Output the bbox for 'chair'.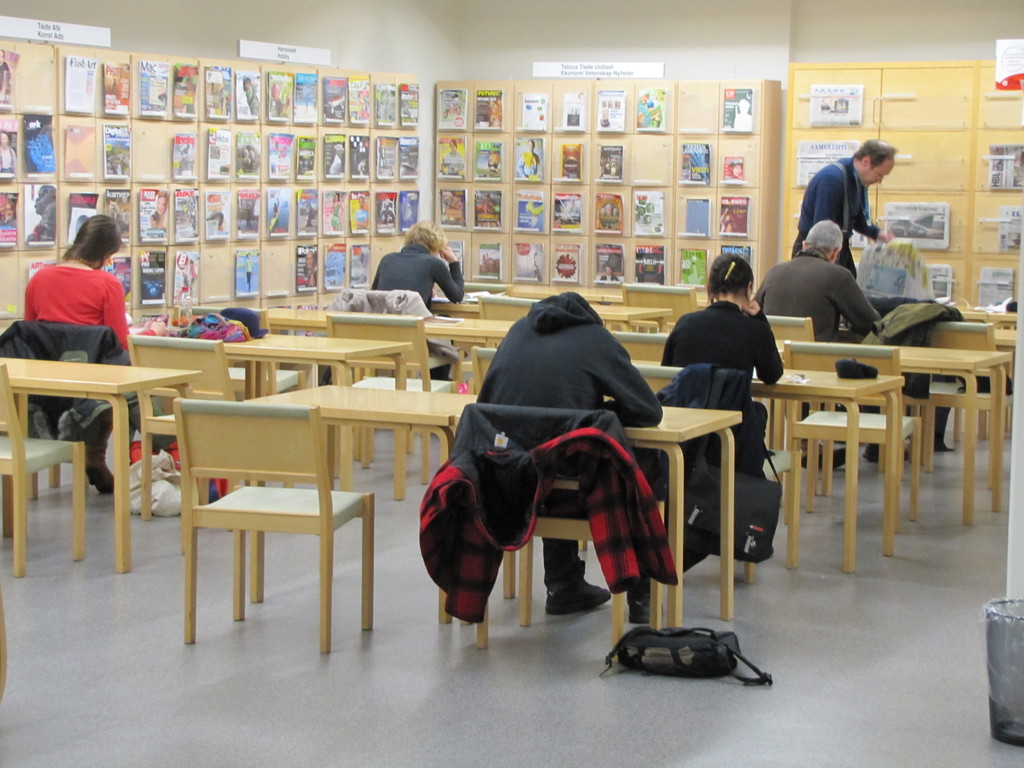
<box>124,330,253,534</box>.
